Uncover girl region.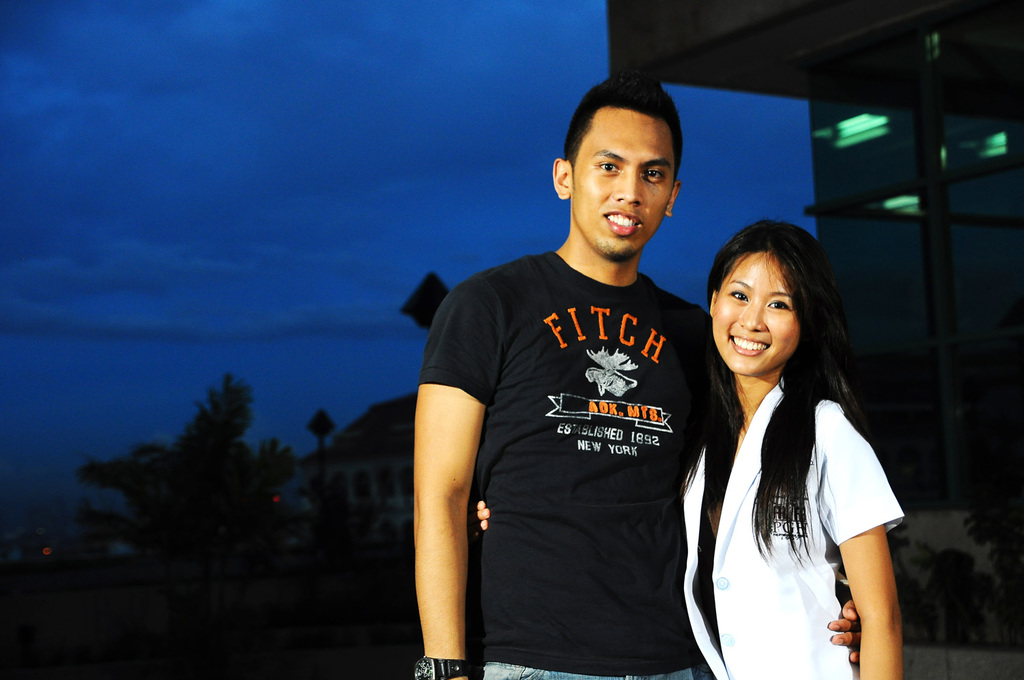
Uncovered: {"left": 475, "top": 219, "right": 904, "bottom": 679}.
